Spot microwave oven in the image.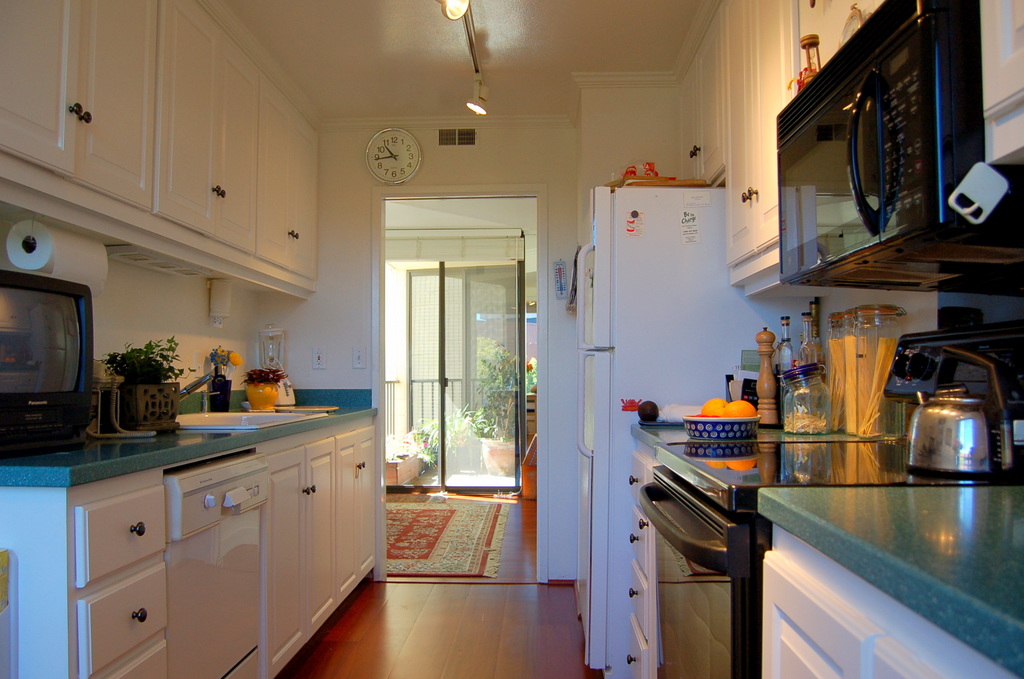
microwave oven found at <box>774,0,987,285</box>.
